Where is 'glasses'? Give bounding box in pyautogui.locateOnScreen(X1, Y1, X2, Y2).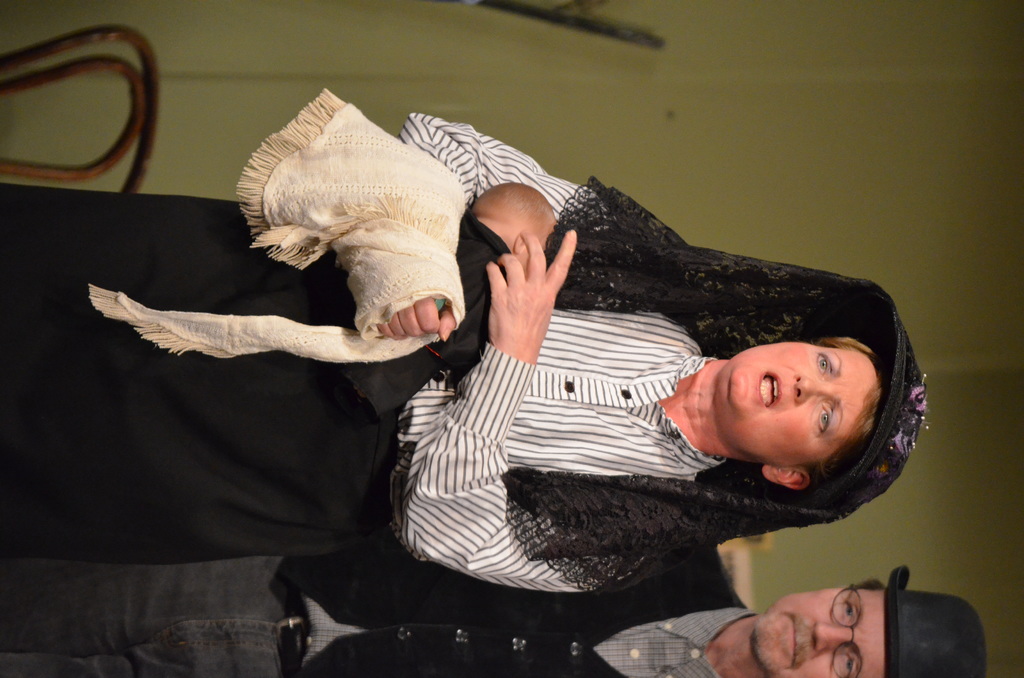
pyautogui.locateOnScreen(828, 585, 857, 671).
